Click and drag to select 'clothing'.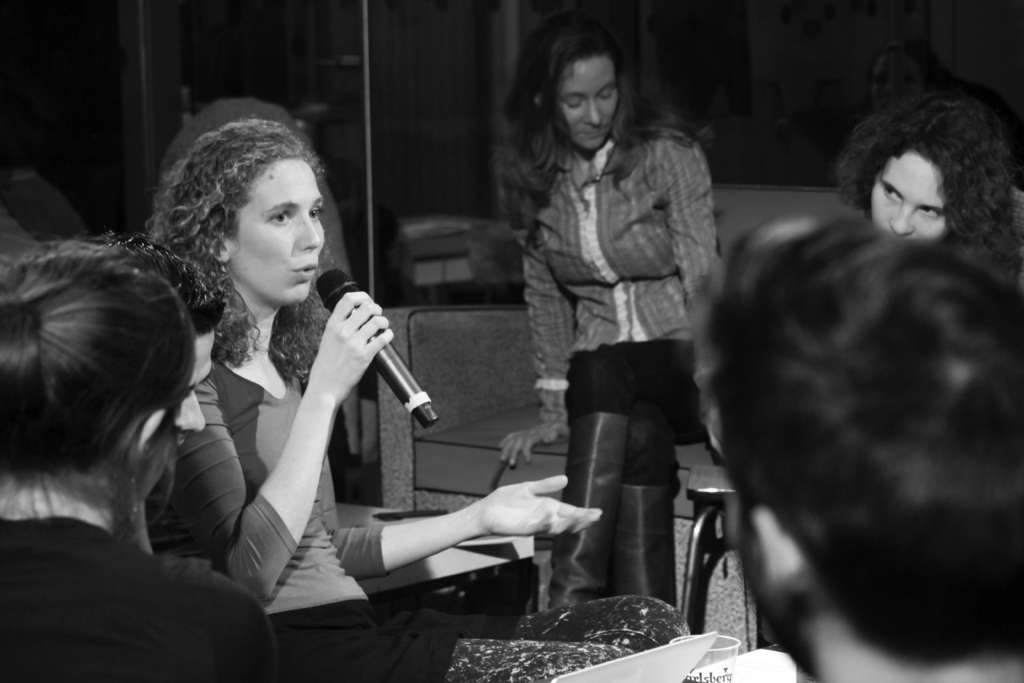
Selection: (left=138, top=366, right=474, bottom=682).
